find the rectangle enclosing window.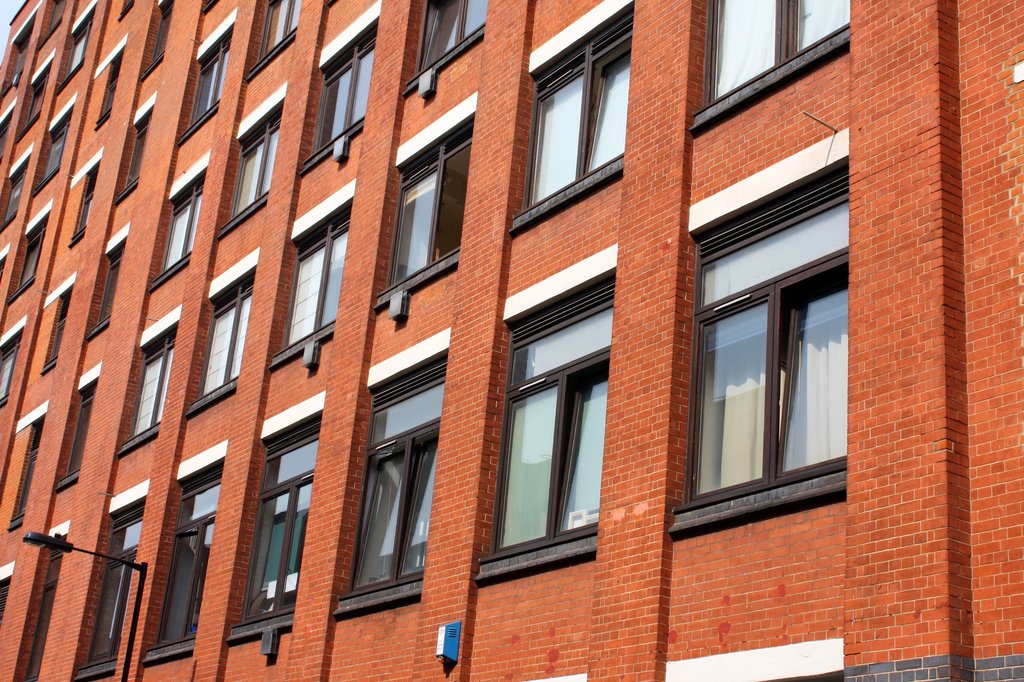
(x1=31, y1=95, x2=77, y2=190).
